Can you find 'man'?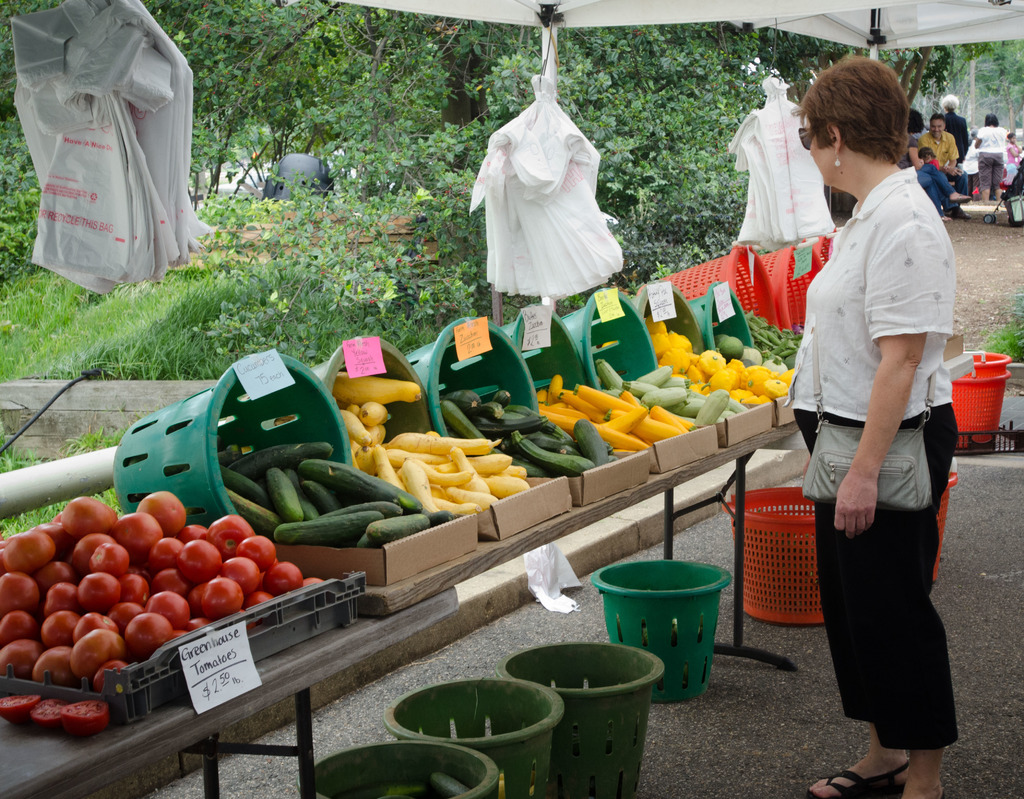
Yes, bounding box: (916,113,972,221).
